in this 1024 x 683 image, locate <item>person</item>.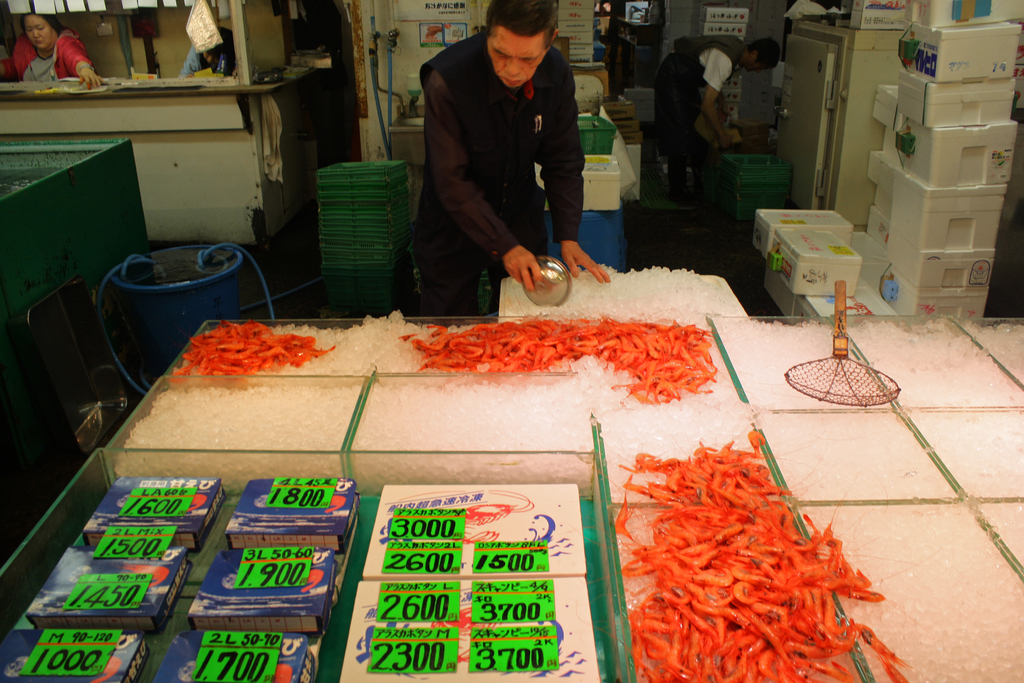
Bounding box: select_region(5, 10, 110, 88).
